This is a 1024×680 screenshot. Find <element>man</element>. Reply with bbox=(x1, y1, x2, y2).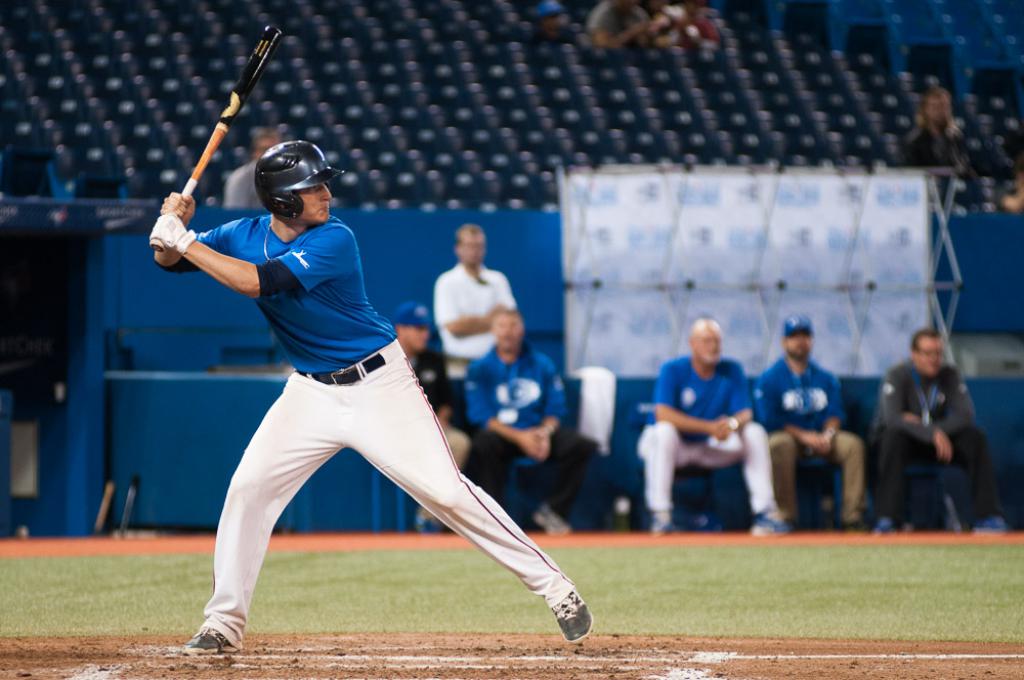
bbox=(434, 221, 519, 383).
